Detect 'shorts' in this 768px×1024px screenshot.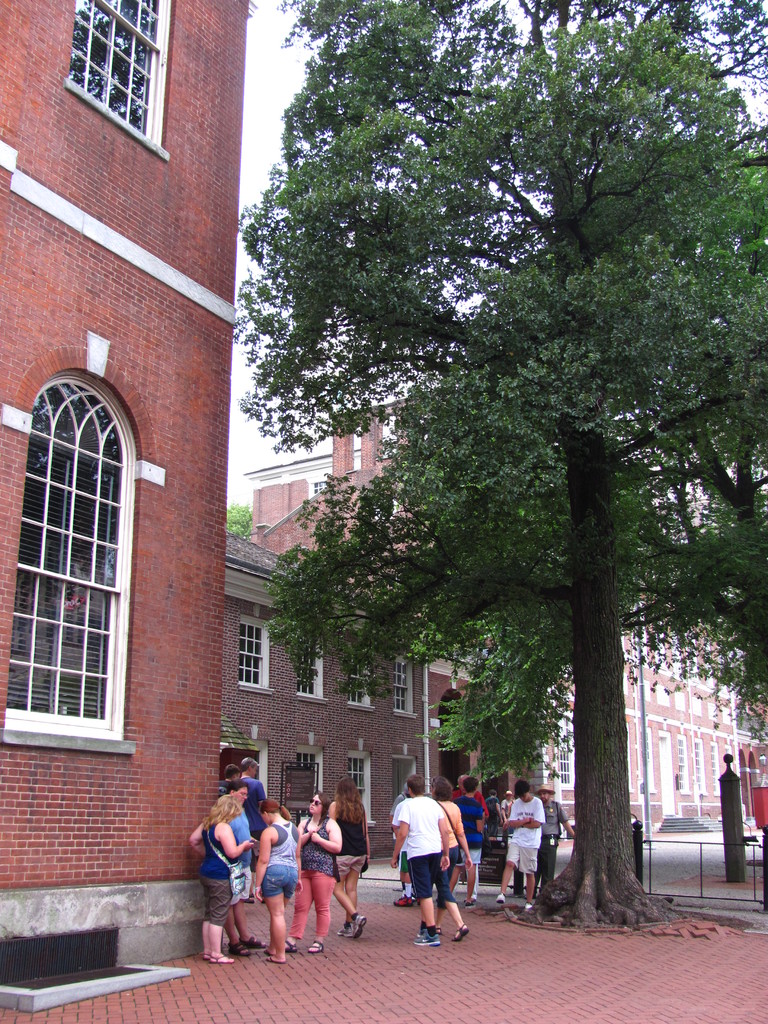
Detection: bbox=[397, 851, 408, 868].
